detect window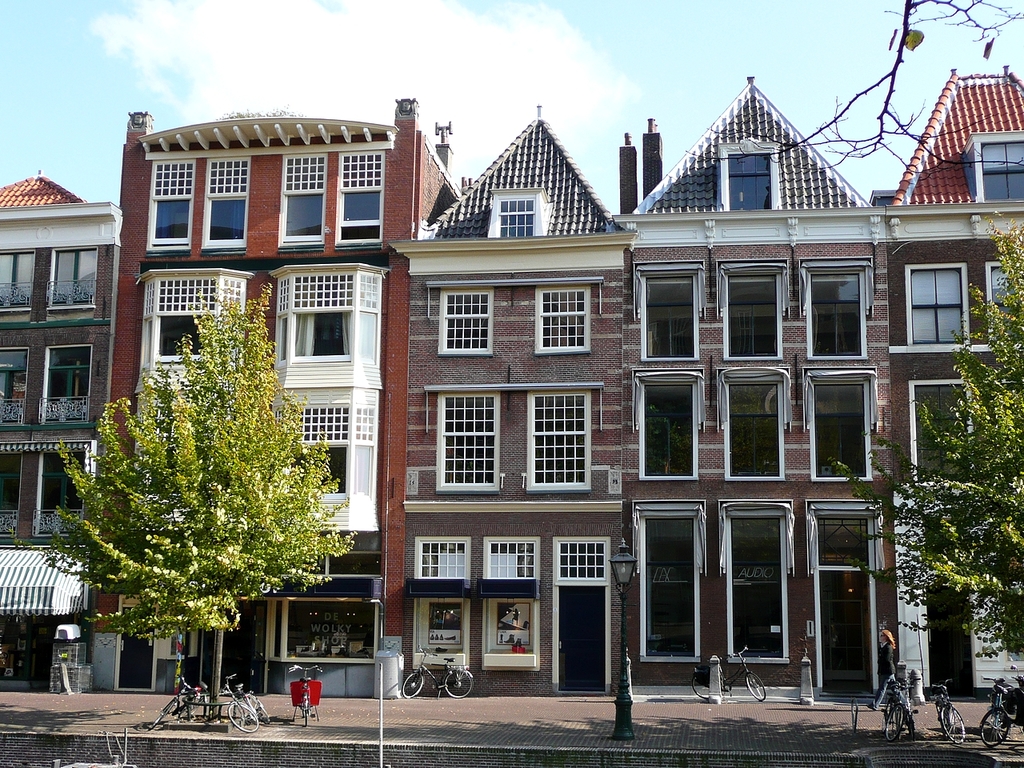
select_region(530, 390, 586, 494)
